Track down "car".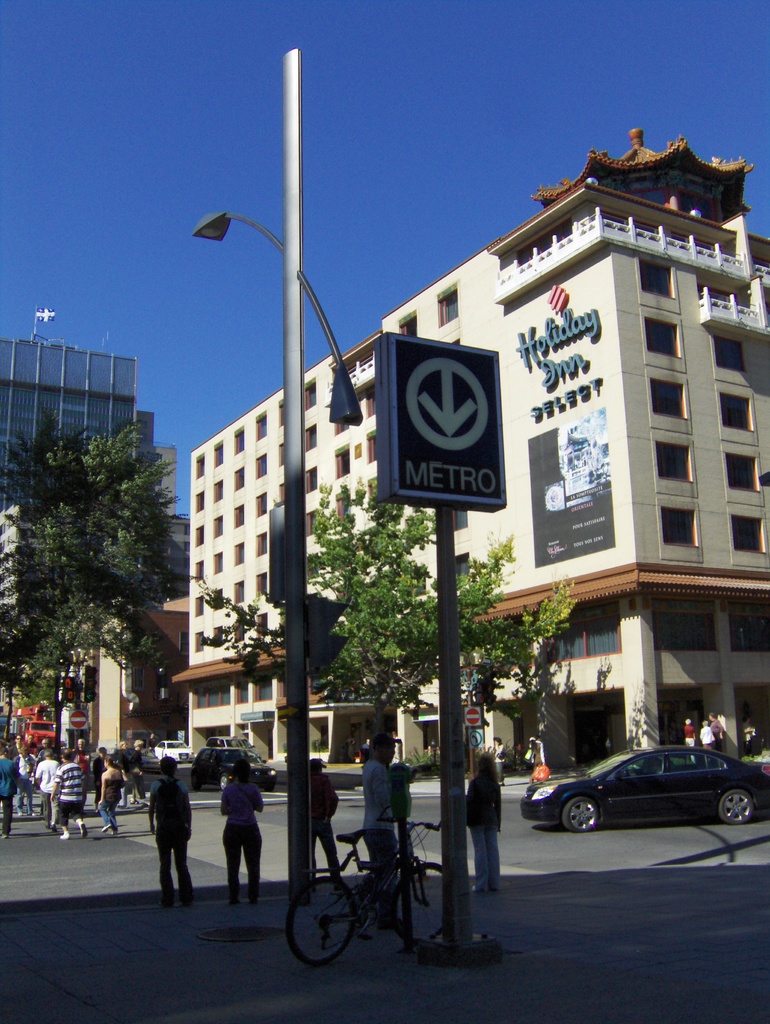
Tracked to (152,739,195,760).
